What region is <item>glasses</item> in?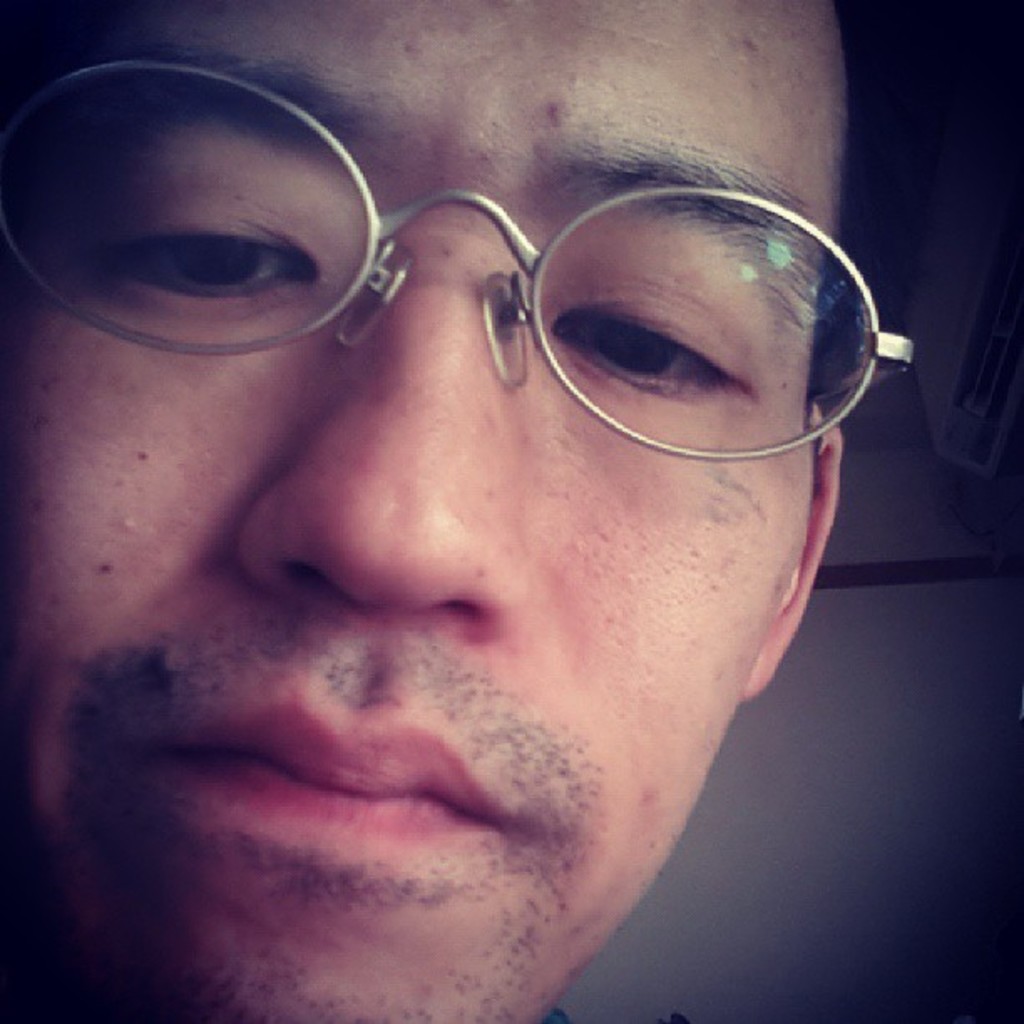
0,59,917,361.
